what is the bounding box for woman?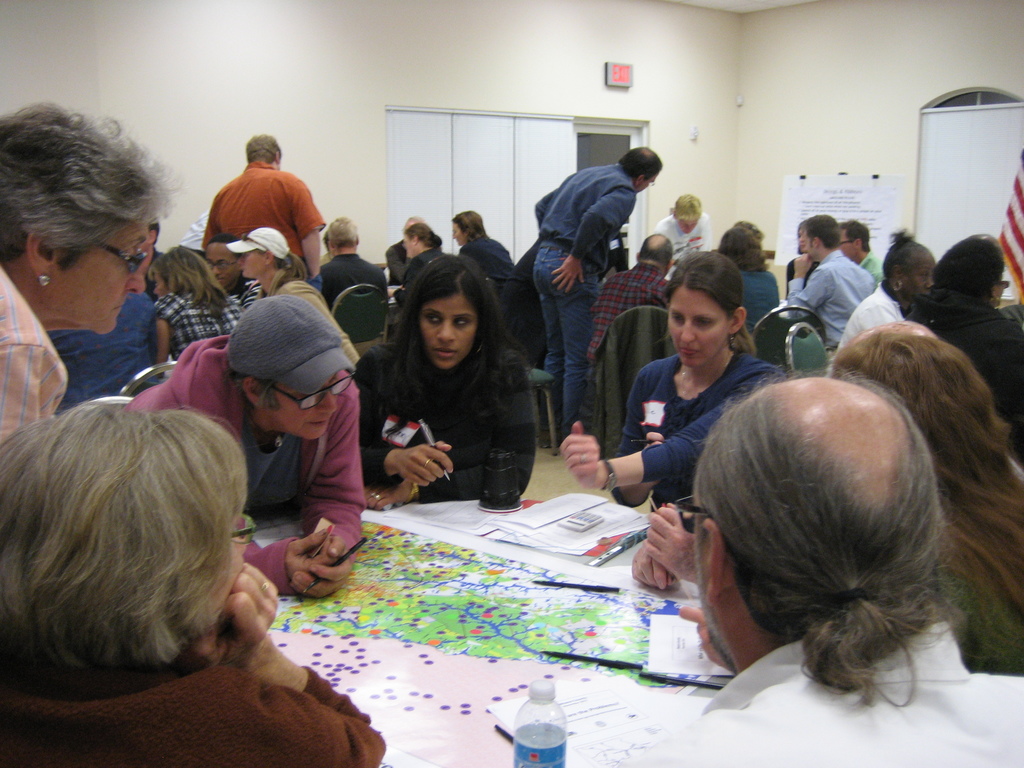
(838, 225, 938, 356).
